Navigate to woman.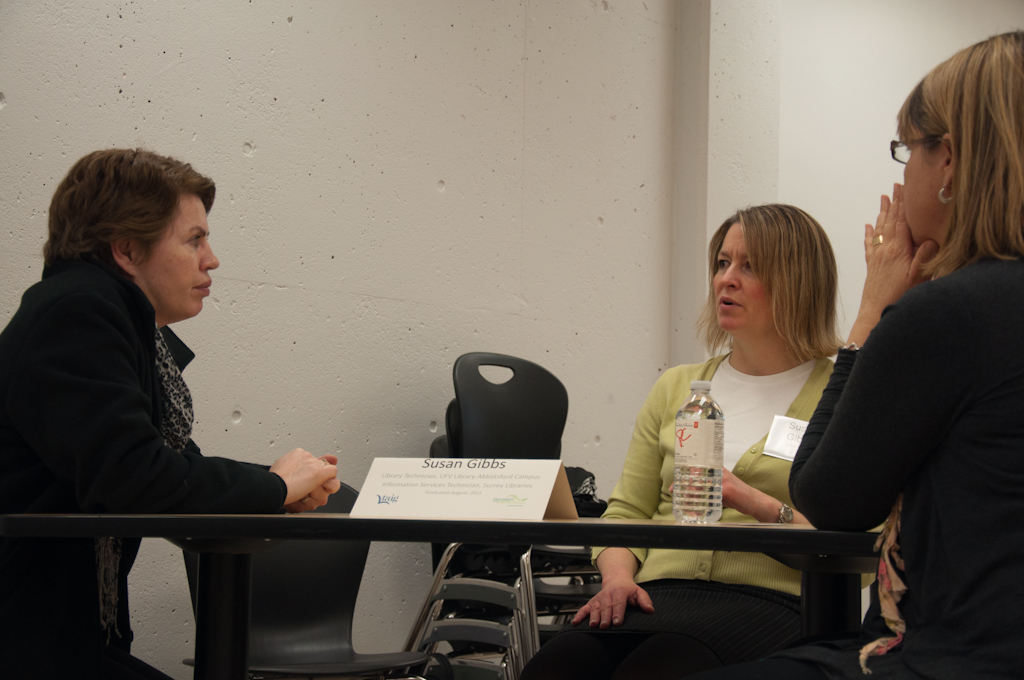
Navigation target: (808, 73, 1012, 675).
